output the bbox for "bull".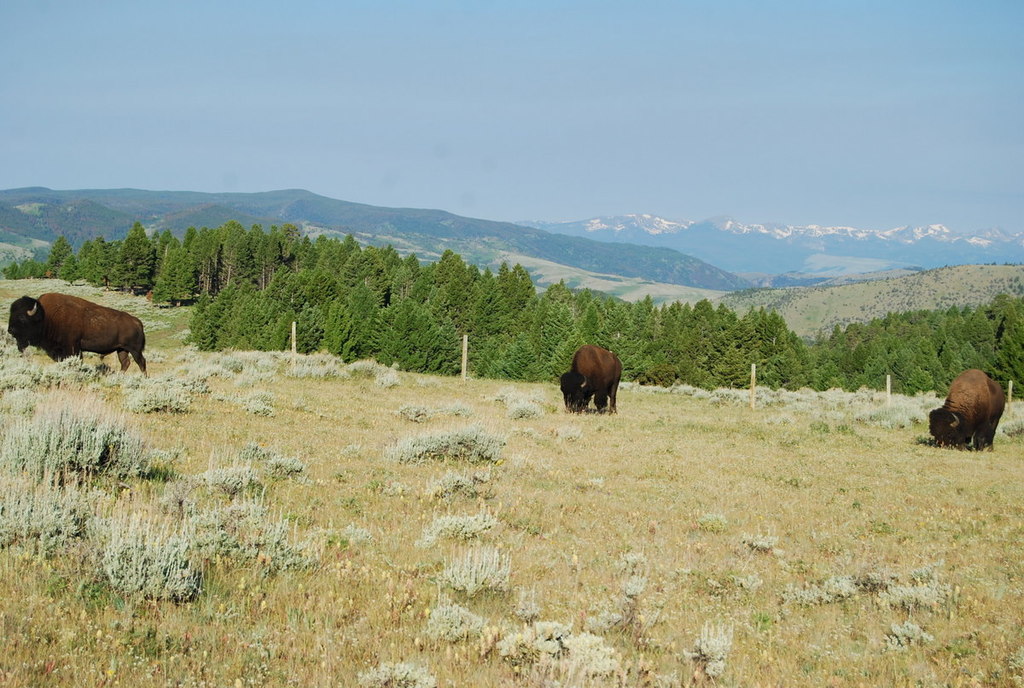
{"left": 550, "top": 343, "right": 630, "bottom": 427}.
